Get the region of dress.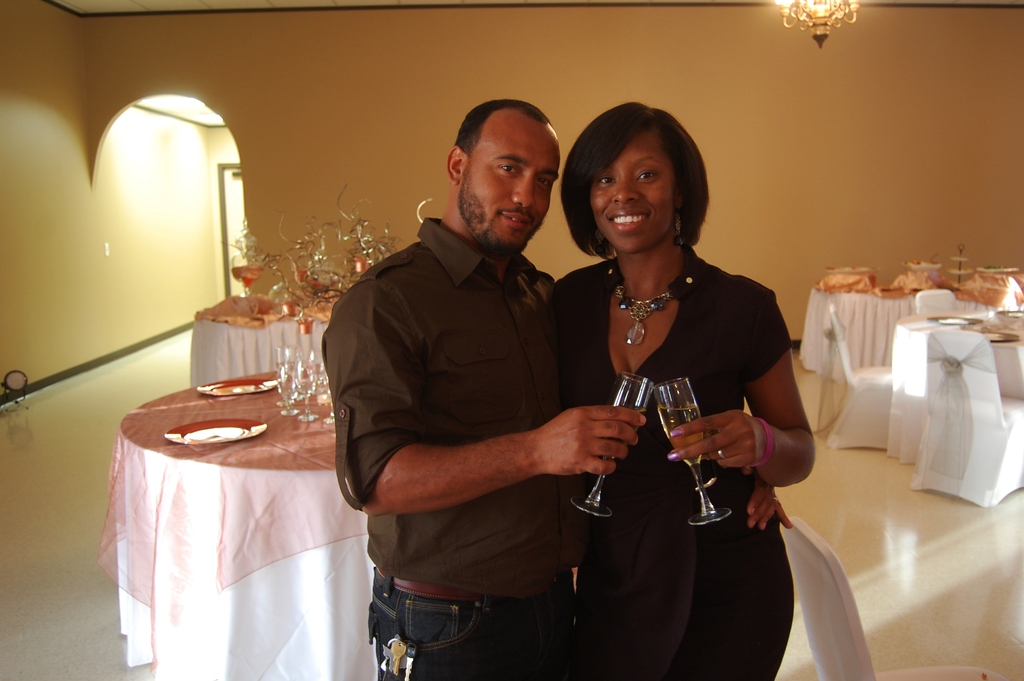
box=[556, 260, 792, 680].
